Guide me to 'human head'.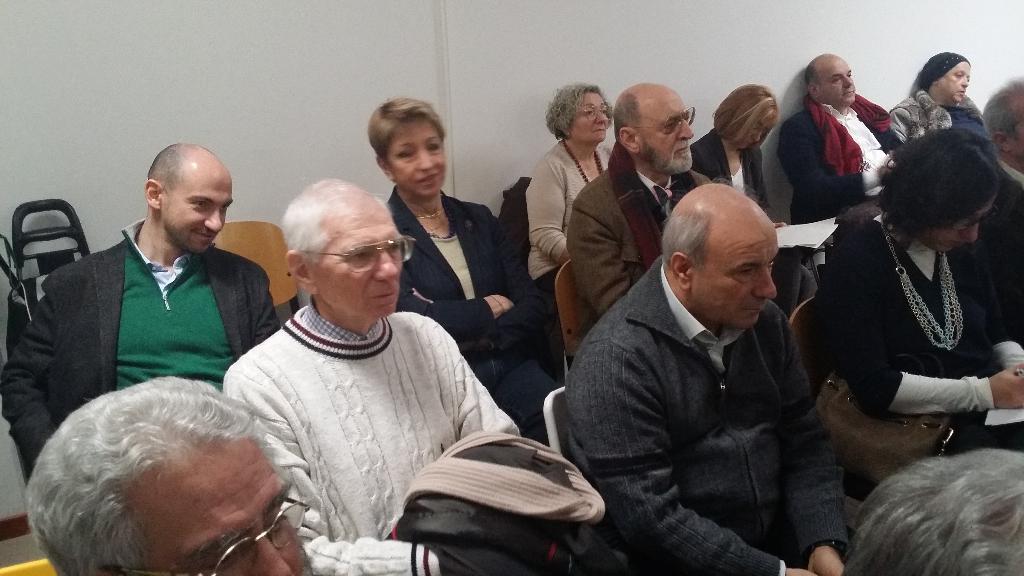
Guidance: <box>614,81,694,175</box>.
